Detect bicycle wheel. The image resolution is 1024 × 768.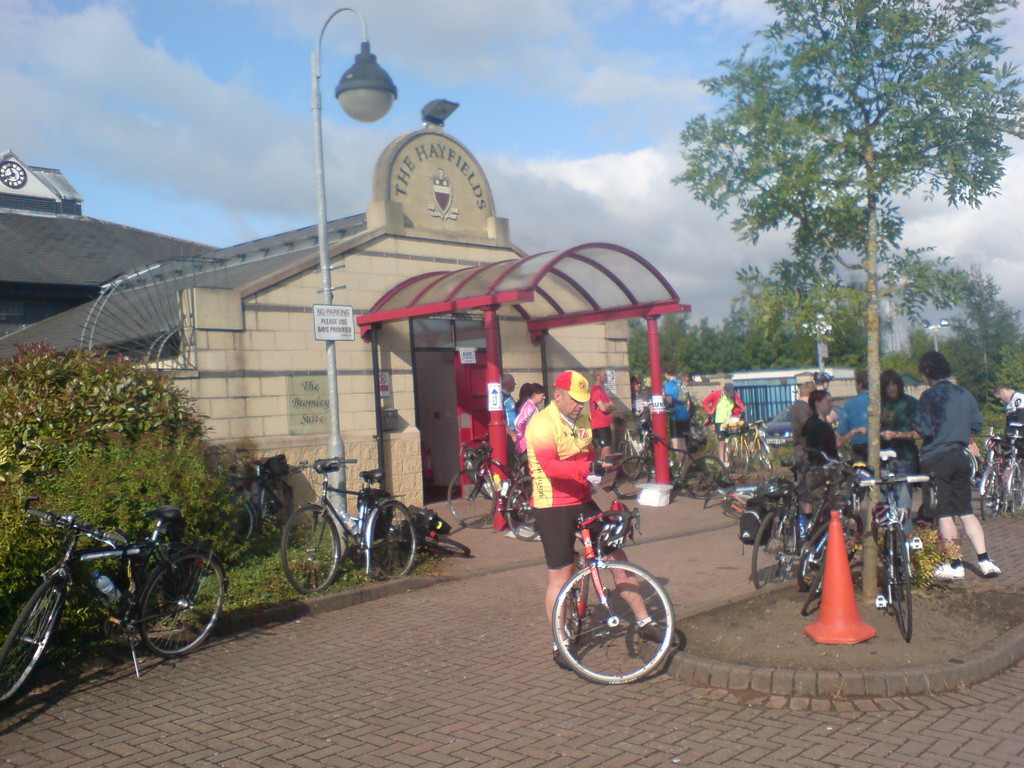
1009 468 1023 511.
